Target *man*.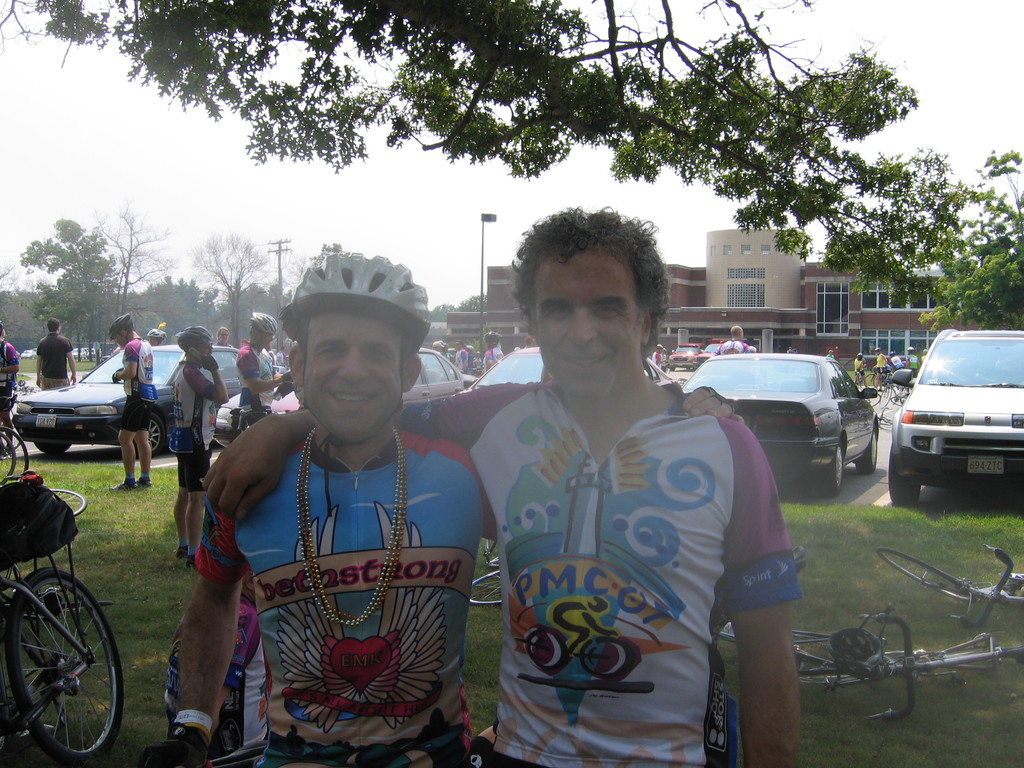
Target region: 170 325 230 568.
